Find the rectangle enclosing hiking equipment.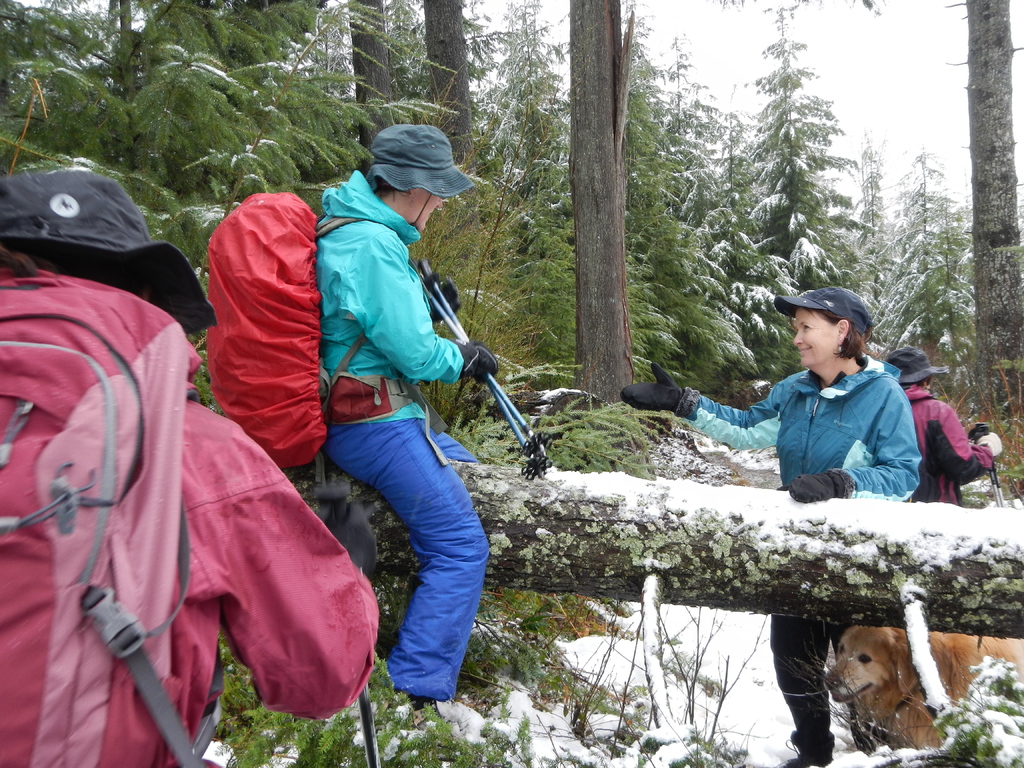
pyautogui.locateOnScreen(980, 431, 1006, 465).
